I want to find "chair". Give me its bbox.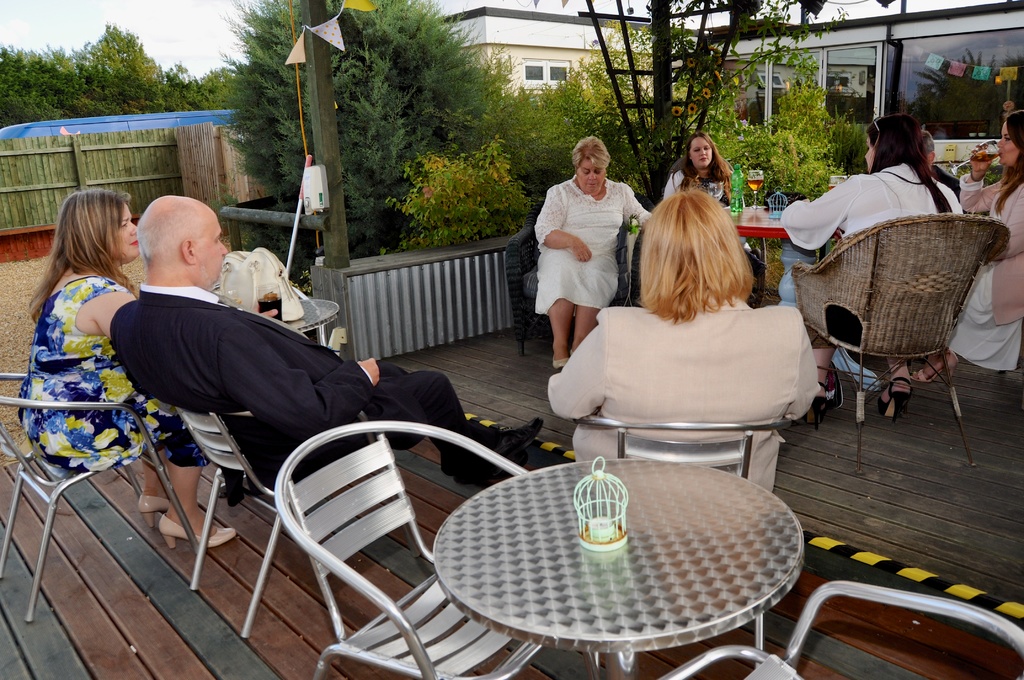
box=[273, 423, 598, 679].
